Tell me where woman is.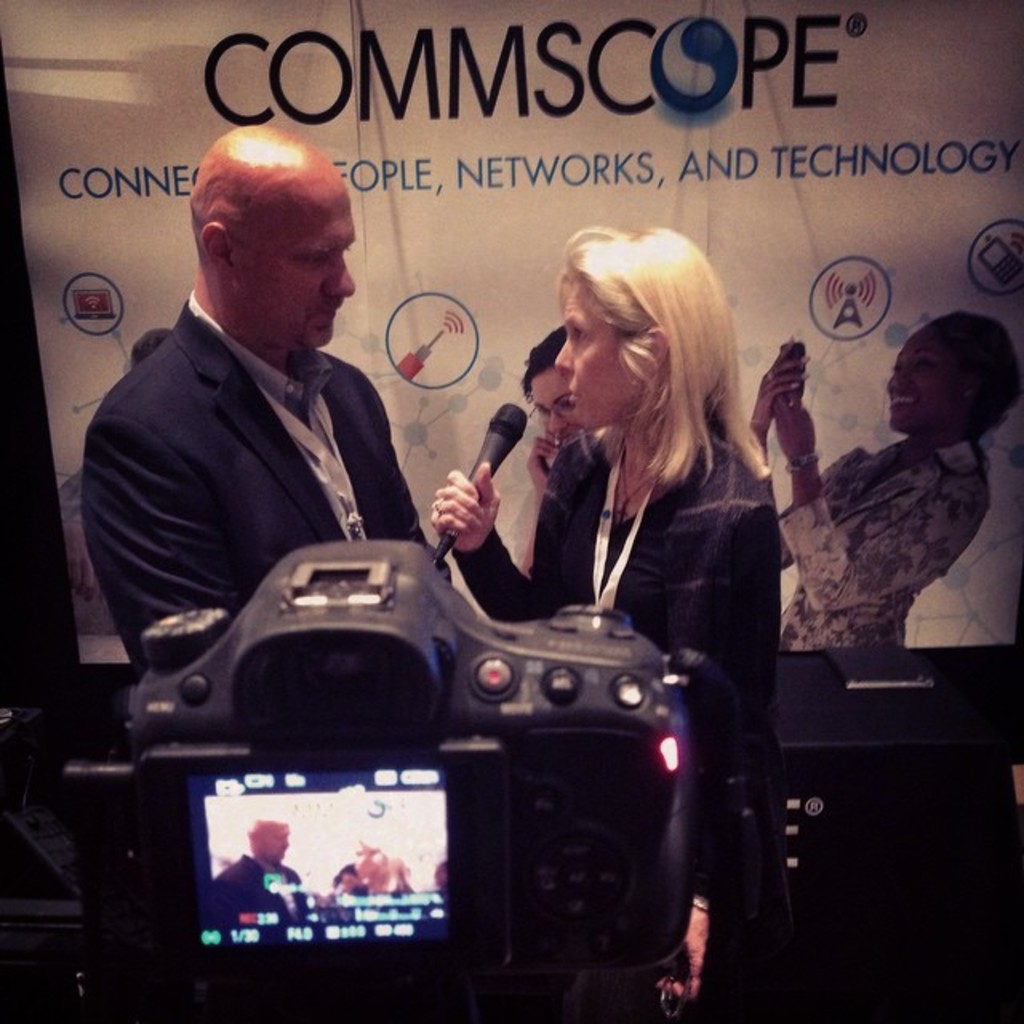
woman is at l=747, t=306, r=1022, b=648.
